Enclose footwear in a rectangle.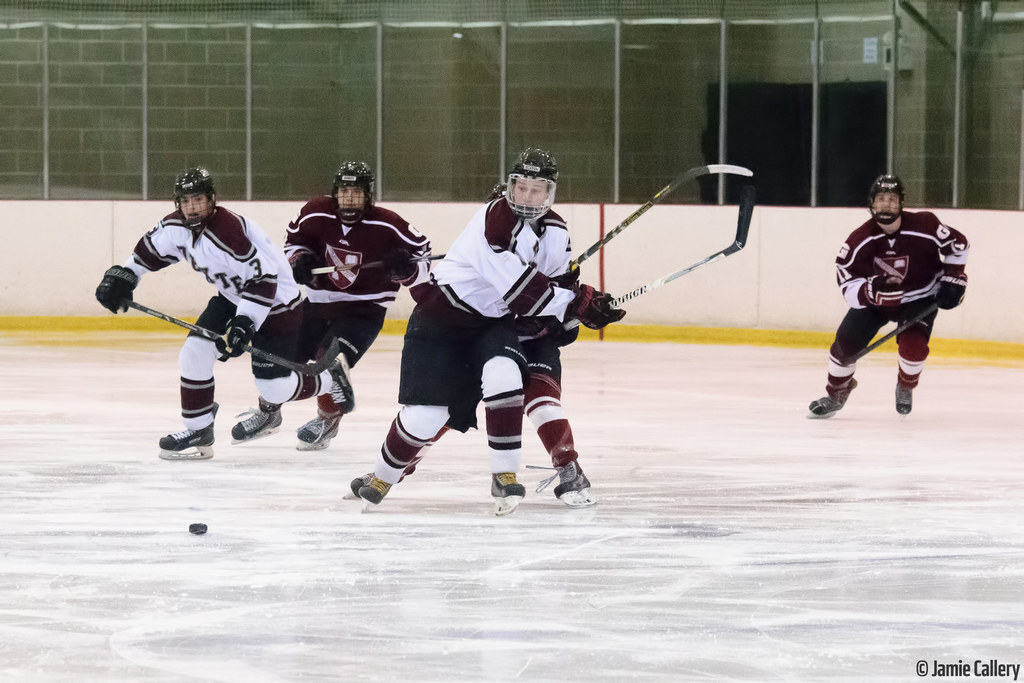
detection(490, 469, 526, 499).
